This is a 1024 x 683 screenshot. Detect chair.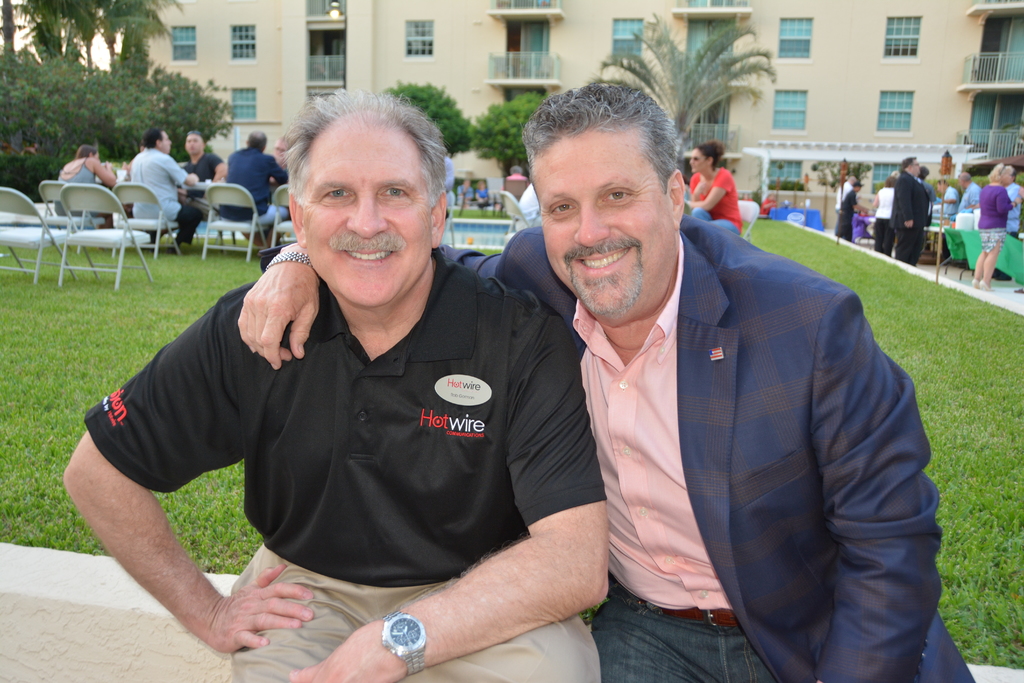
(36, 180, 111, 261).
